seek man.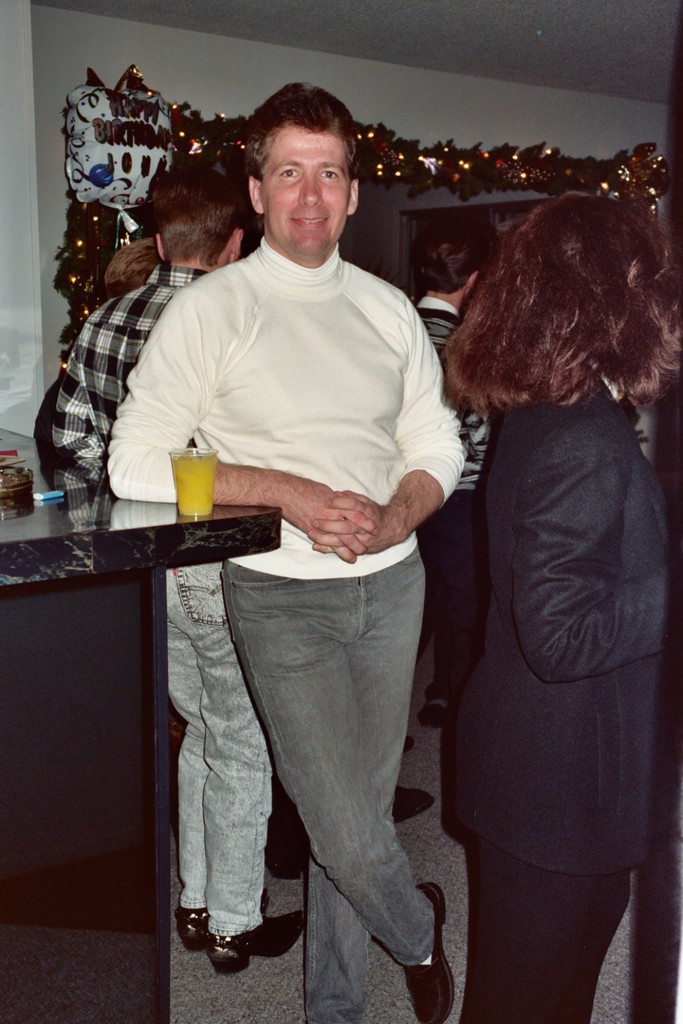
(48, 180, 243, 977).
